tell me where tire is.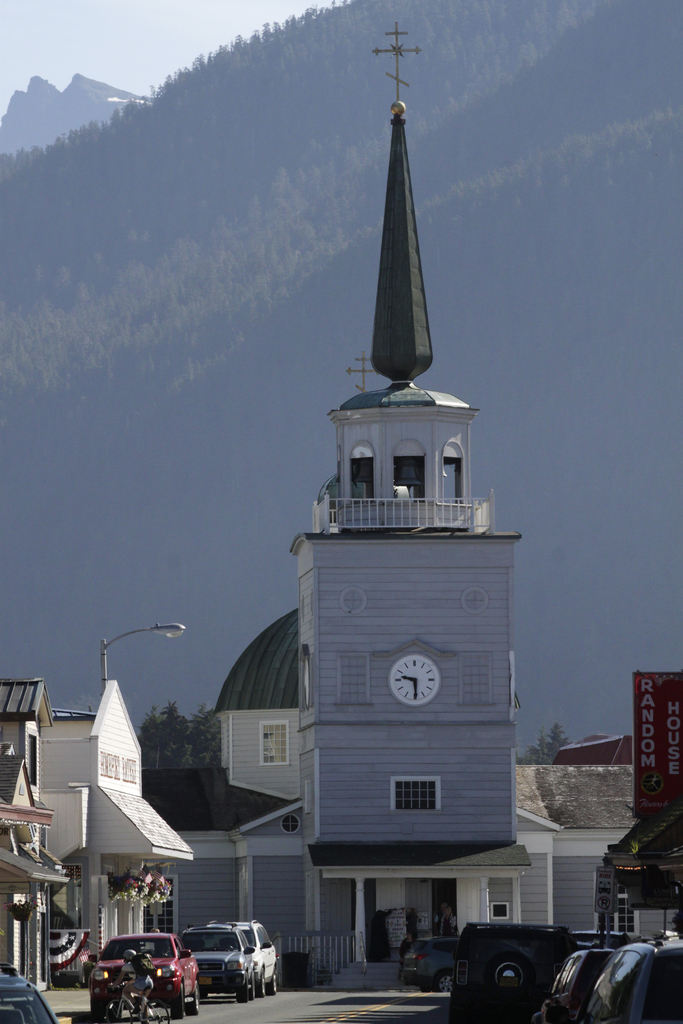
tire is at 255 959 271 1005.
